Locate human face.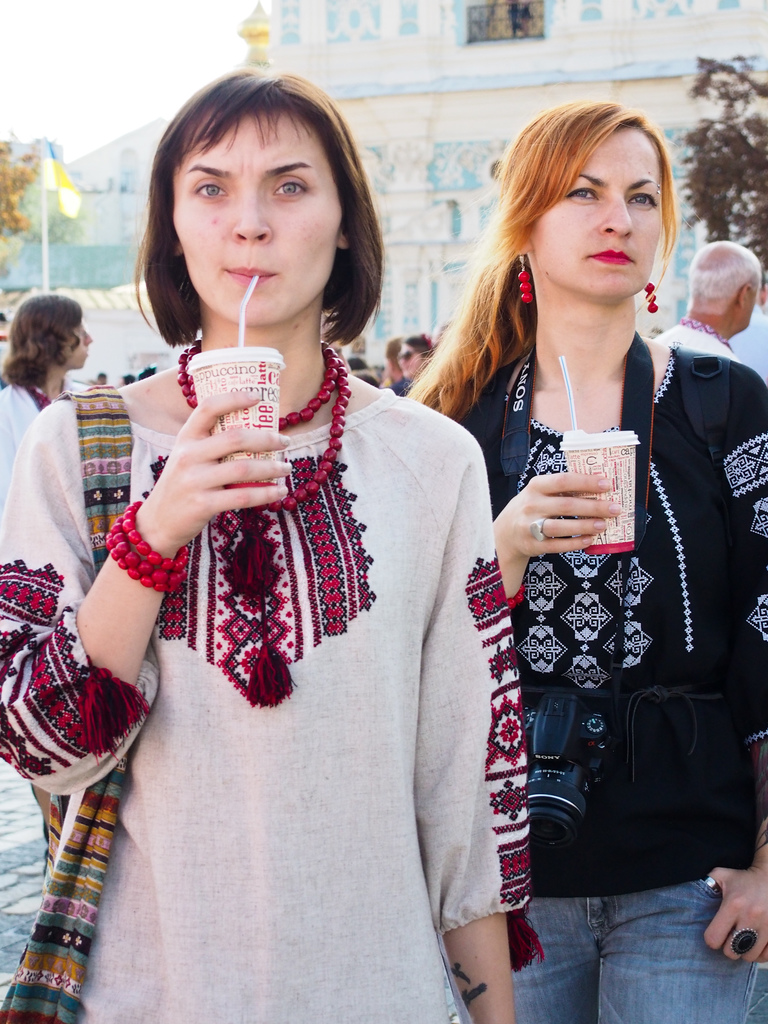
Bounding box: detection(537, 128, 663, 294).
